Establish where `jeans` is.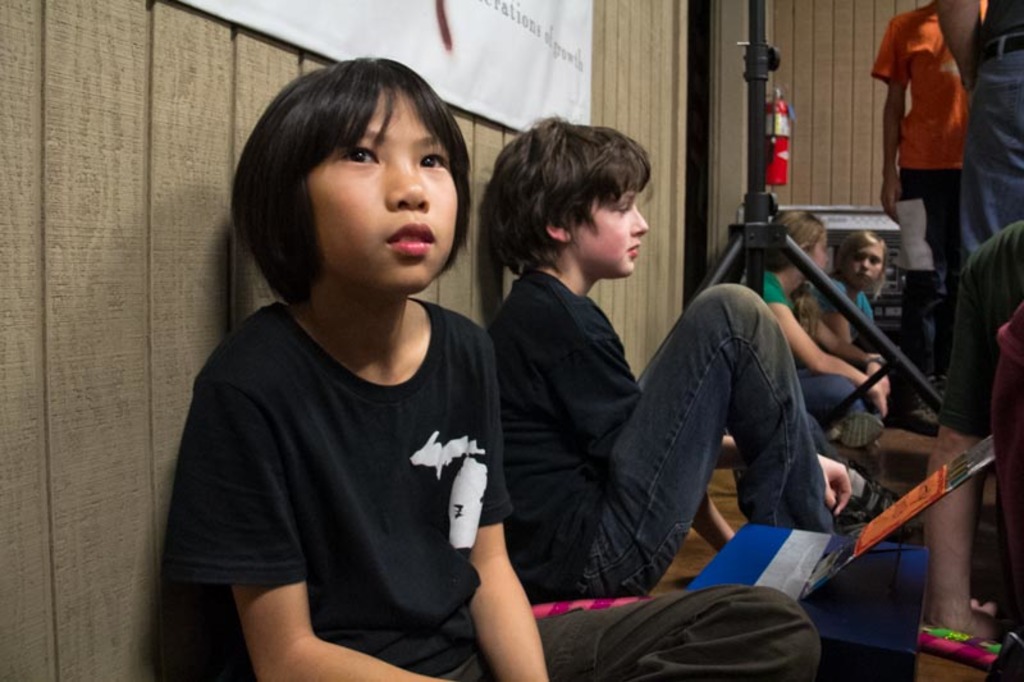
Established at box=[800, 374, 855, 408].
